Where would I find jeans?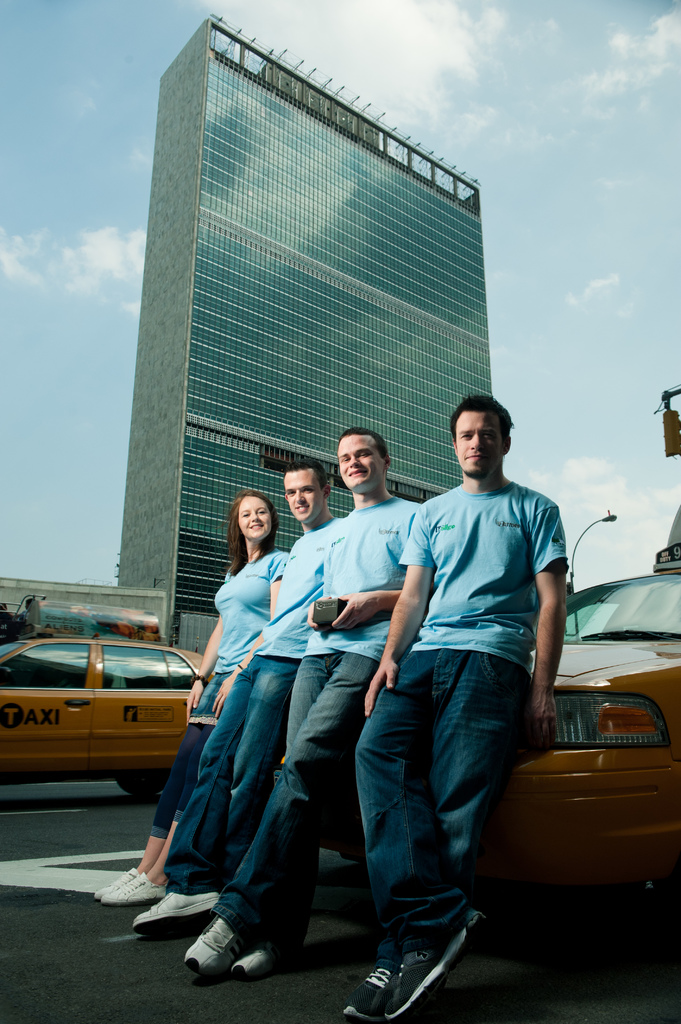
At select_region(355, 648, 529, 973).
